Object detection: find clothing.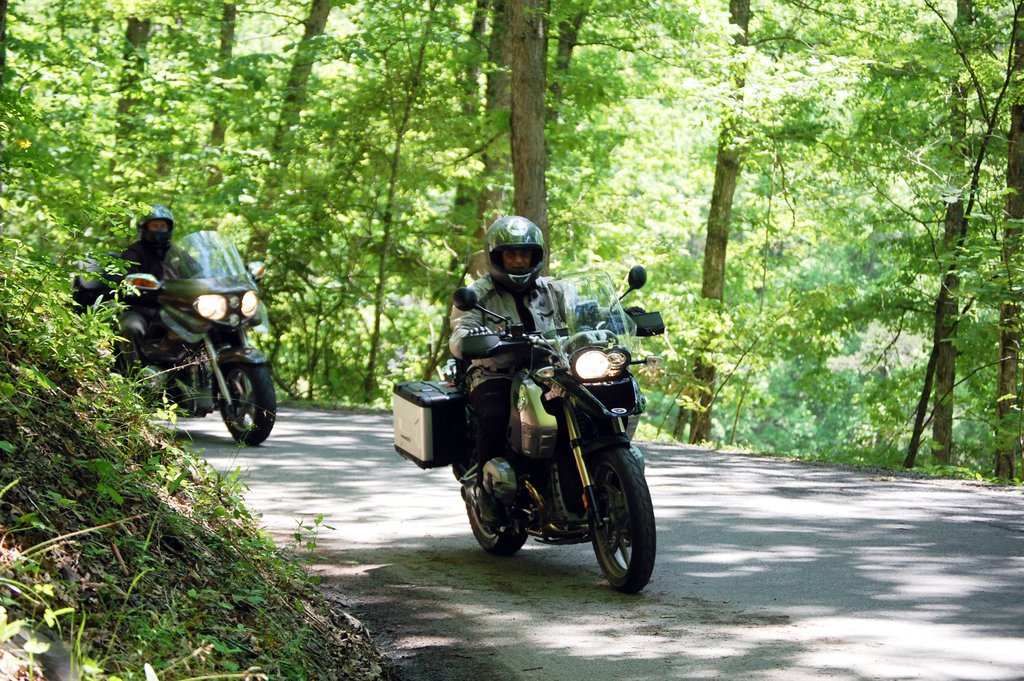
x1=88 y1=242 x2=211 y2=361.
